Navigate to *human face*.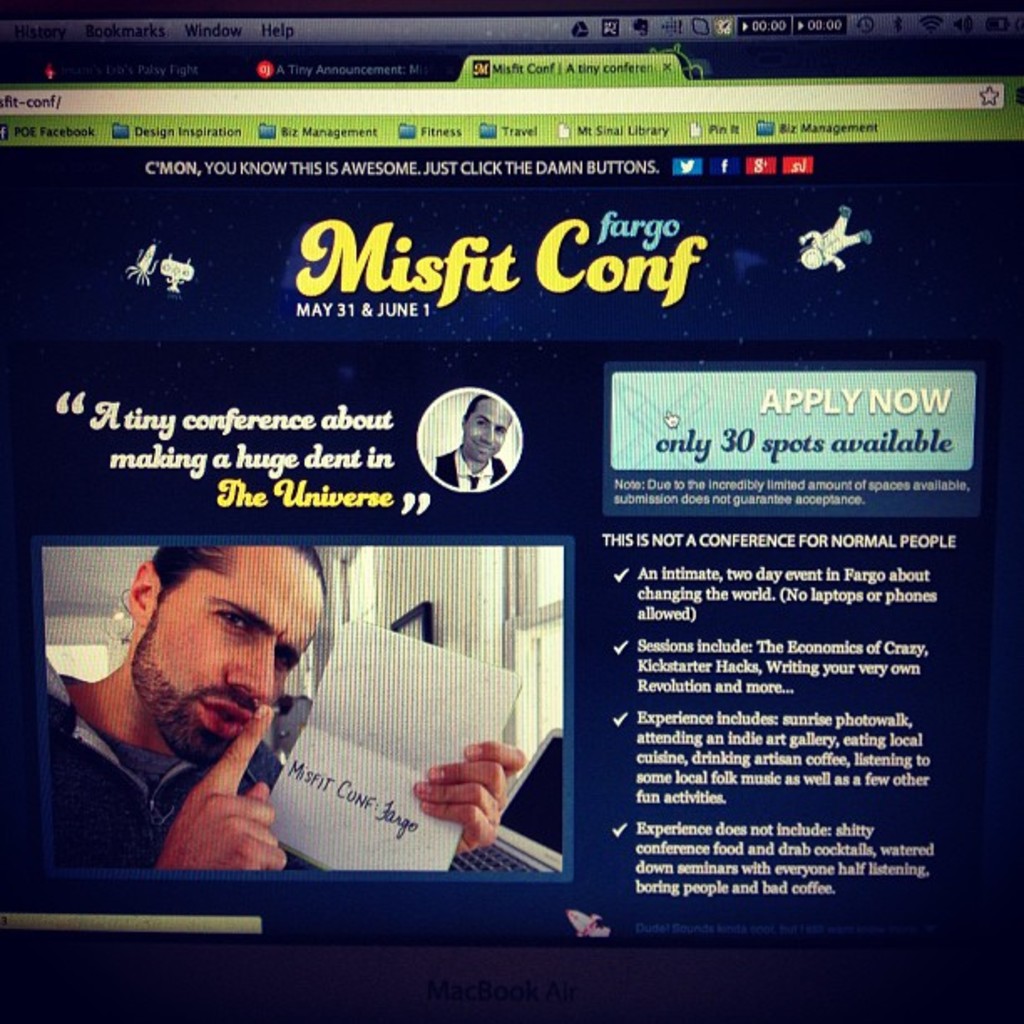
Navigation target: <bbox>463, 397, 512, 463</bbox>.
